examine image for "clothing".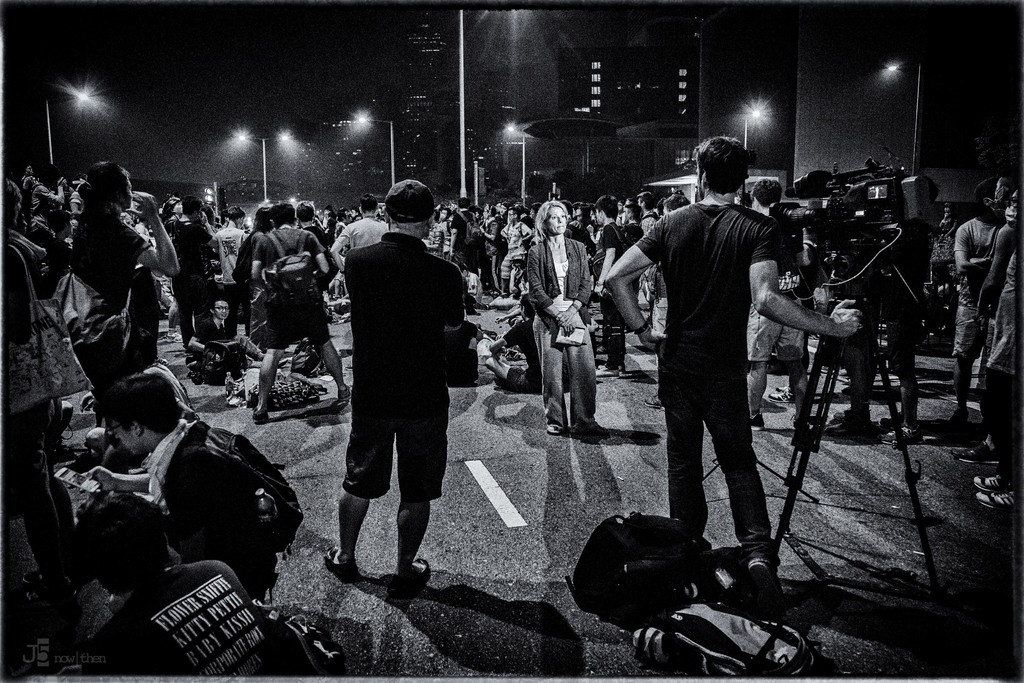
Examination result: <region>637, 195, 781, 562</region>.
